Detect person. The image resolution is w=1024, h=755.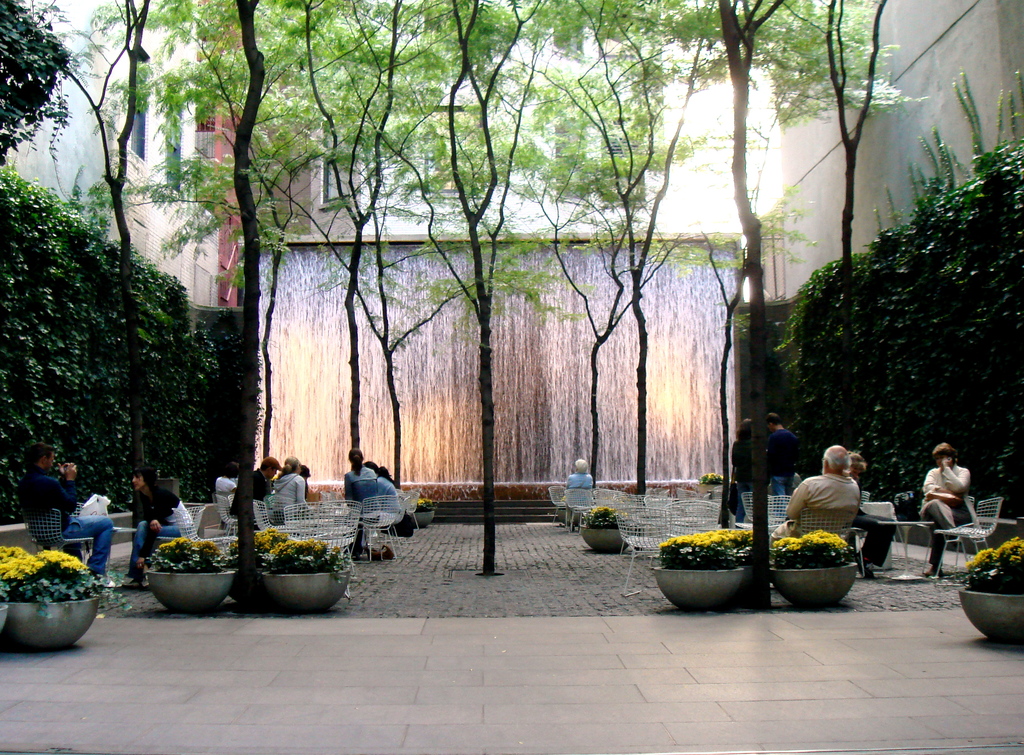
367 463 400 522.
